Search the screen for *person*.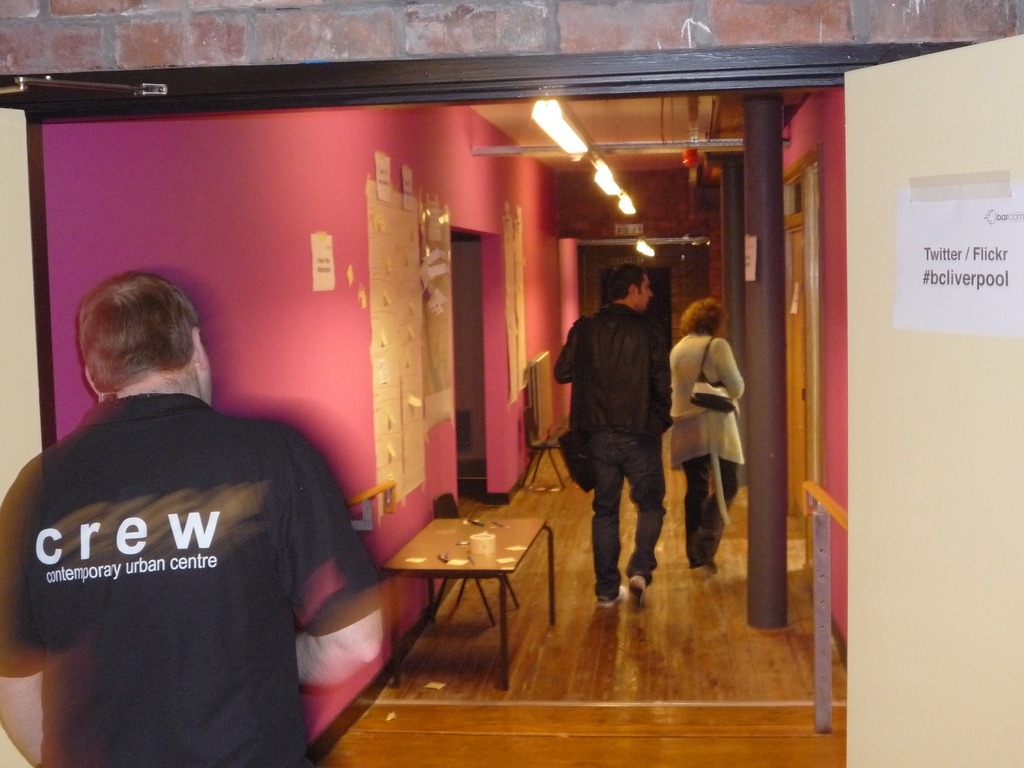
Found at [x1=545, y1=261, x2=673, y2=609].
